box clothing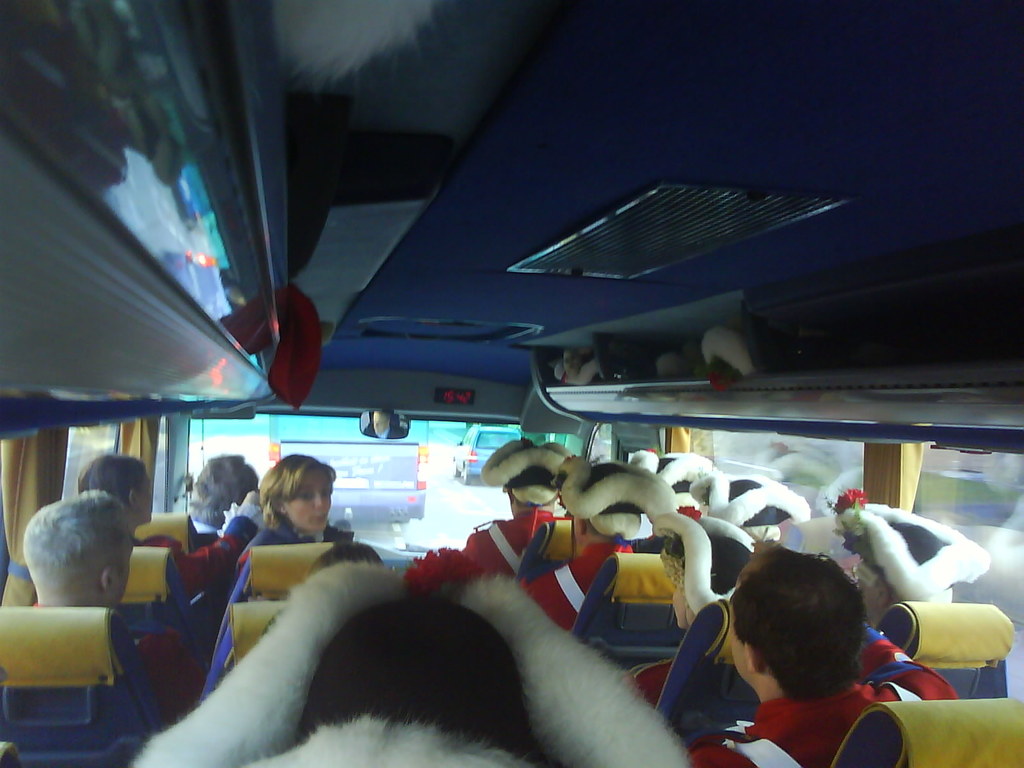
select_region(689, 617, 958, 767)
